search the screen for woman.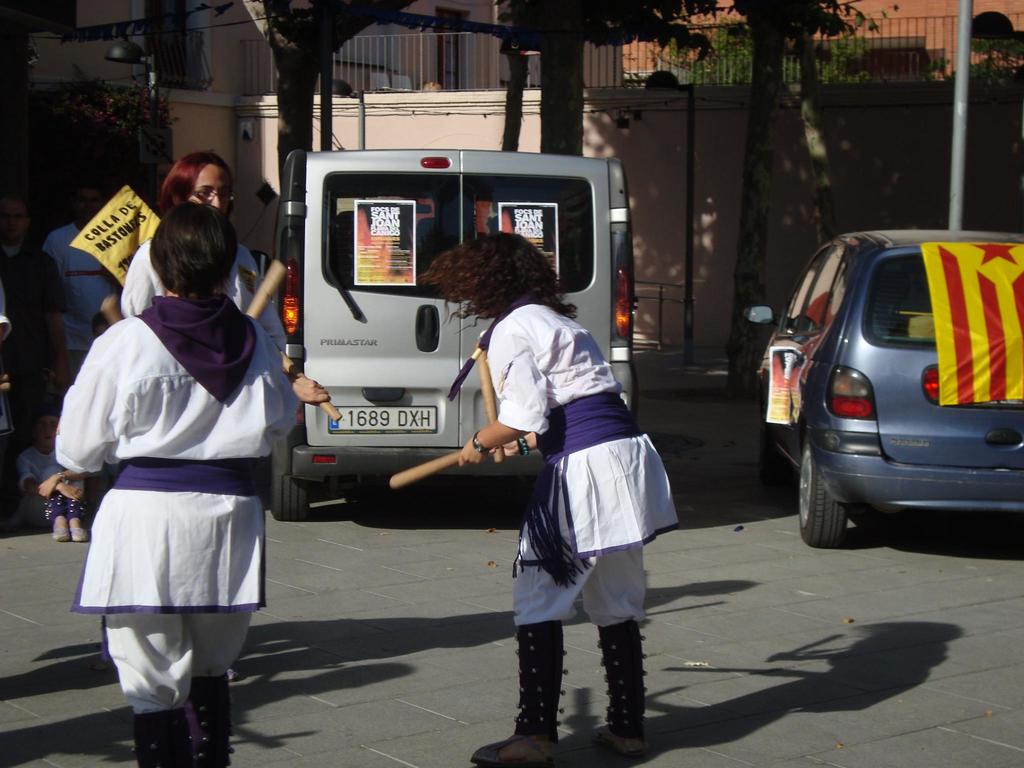
Found at (54, 180, 288, 748).
